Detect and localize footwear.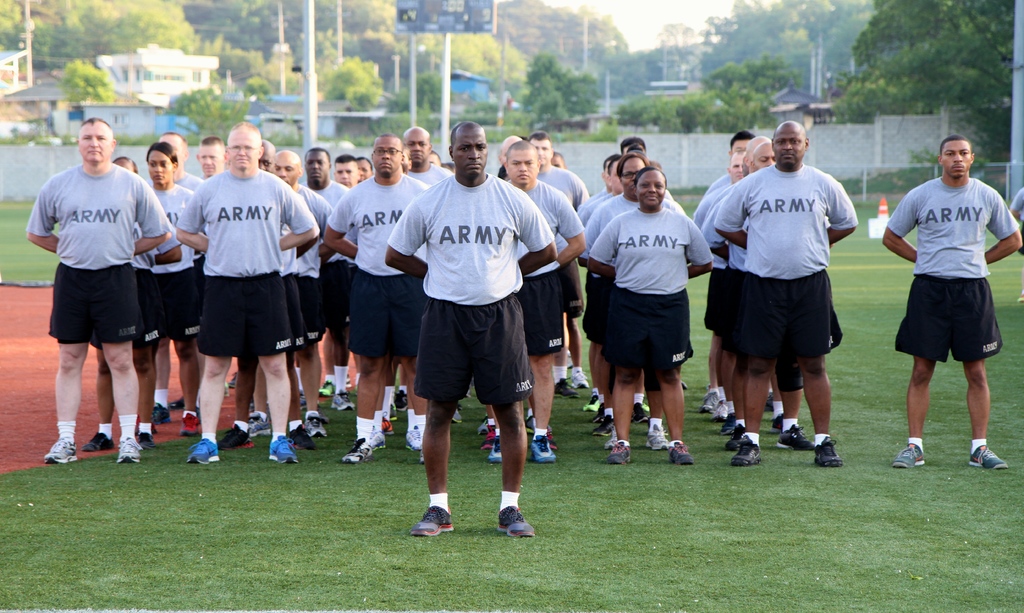
Localized at <box>497,506,534,537</box>.
